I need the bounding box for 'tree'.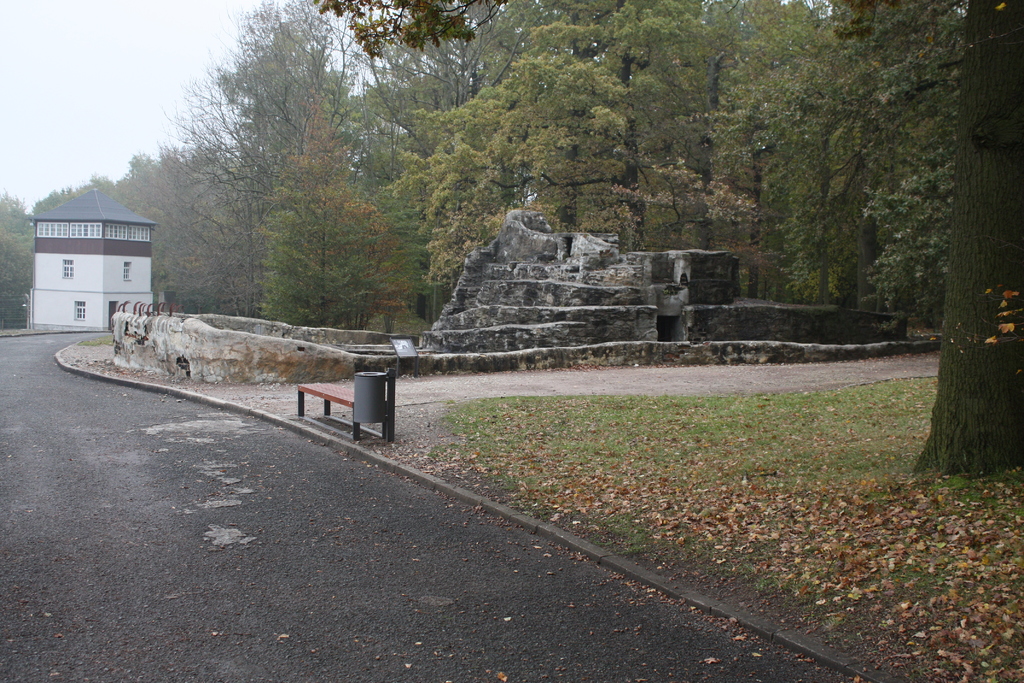
Here it is: 671,0,845,282.
